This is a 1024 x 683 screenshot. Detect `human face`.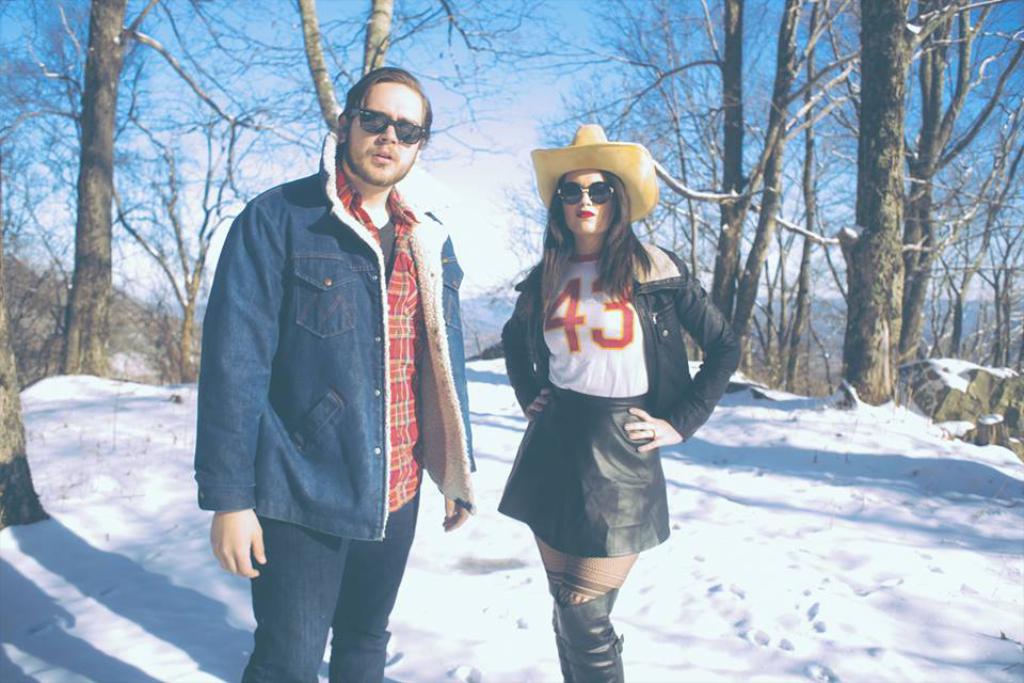
box(558, 171, 612, 241).
